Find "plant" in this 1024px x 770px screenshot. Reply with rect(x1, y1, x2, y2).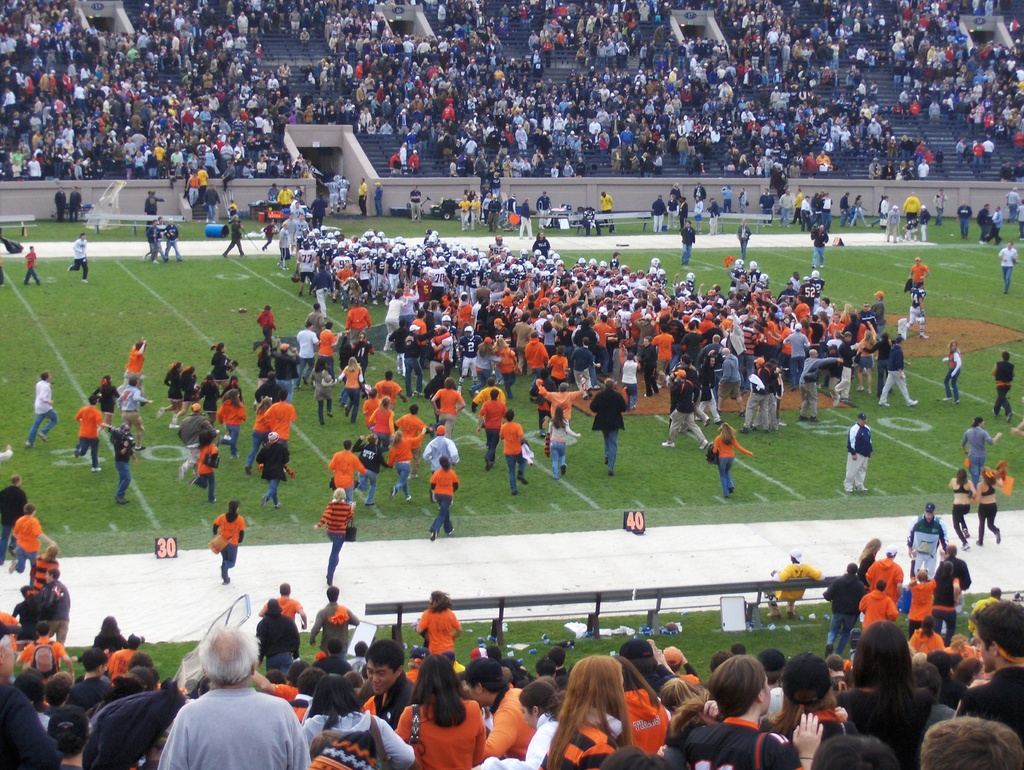
rect(467, 209, 581, 236).
